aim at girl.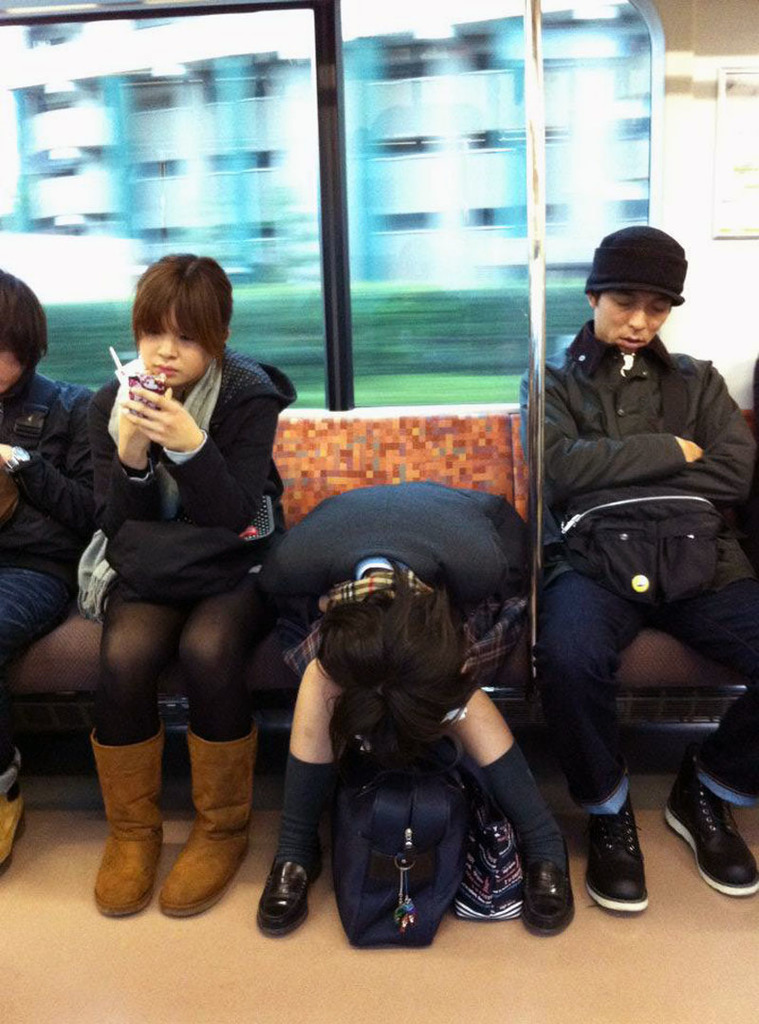
Aimed at [224,543,583,965].
